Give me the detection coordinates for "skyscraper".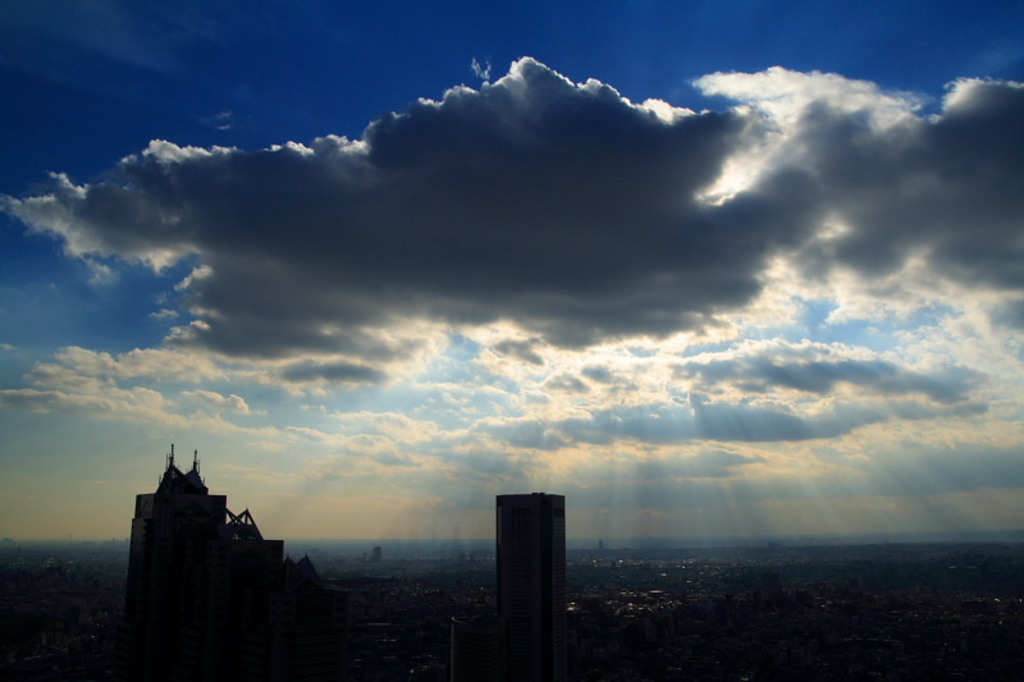
crop(493, 486, 566, 640).
